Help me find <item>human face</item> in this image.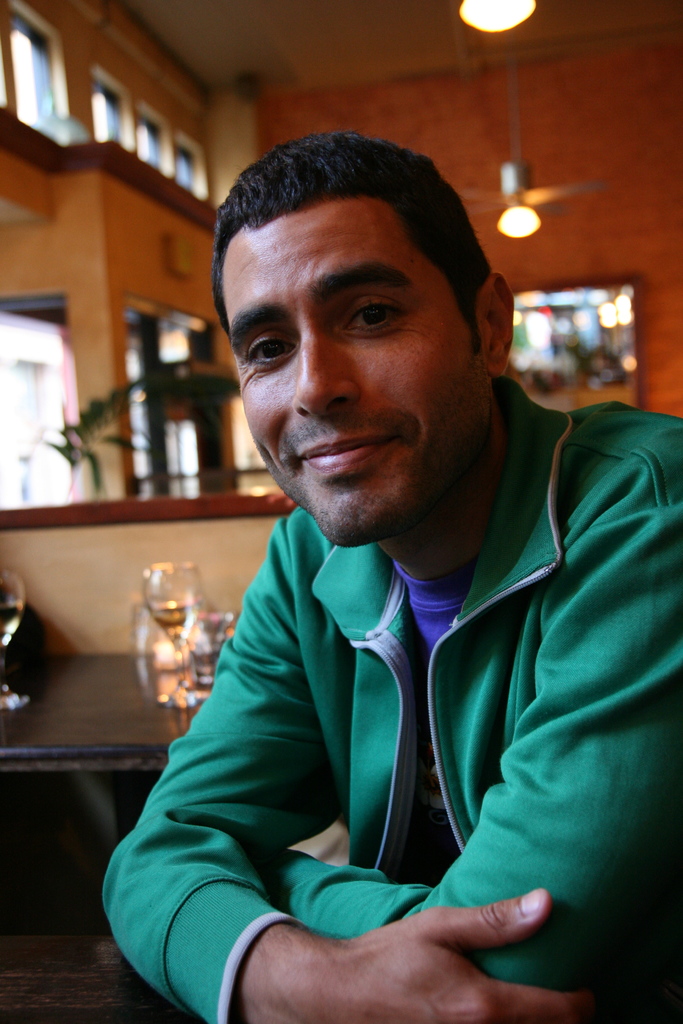
Found it: (220,198,482,548).
